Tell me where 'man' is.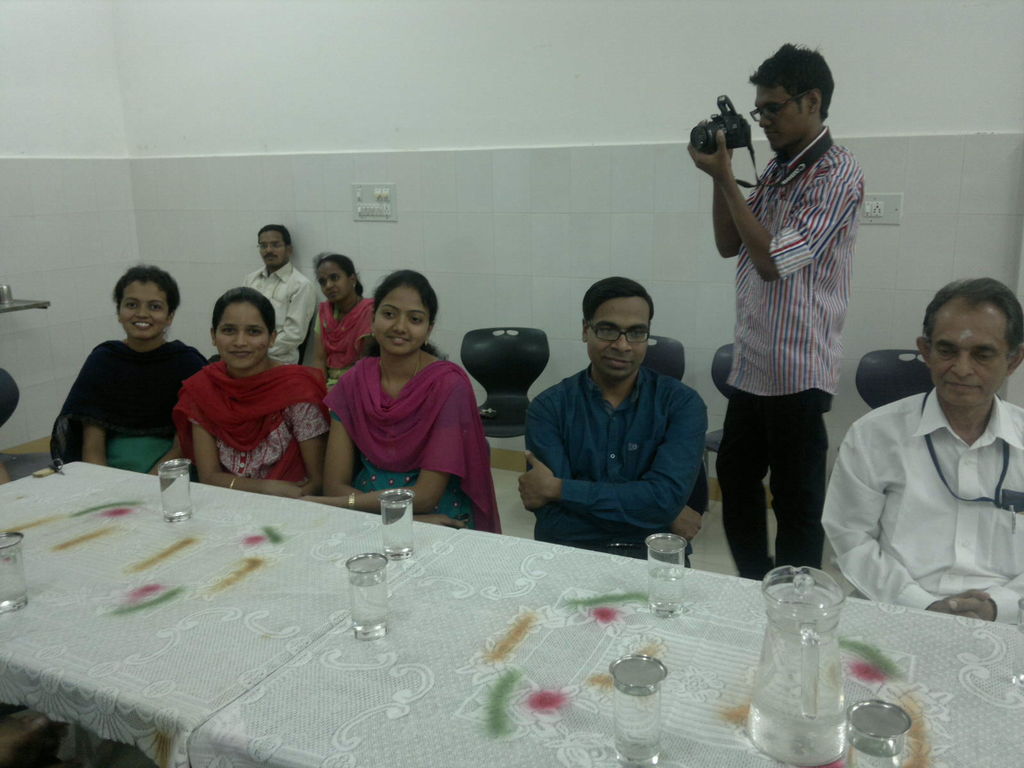
'man' is at BBox(516, 277, 701, 561).
